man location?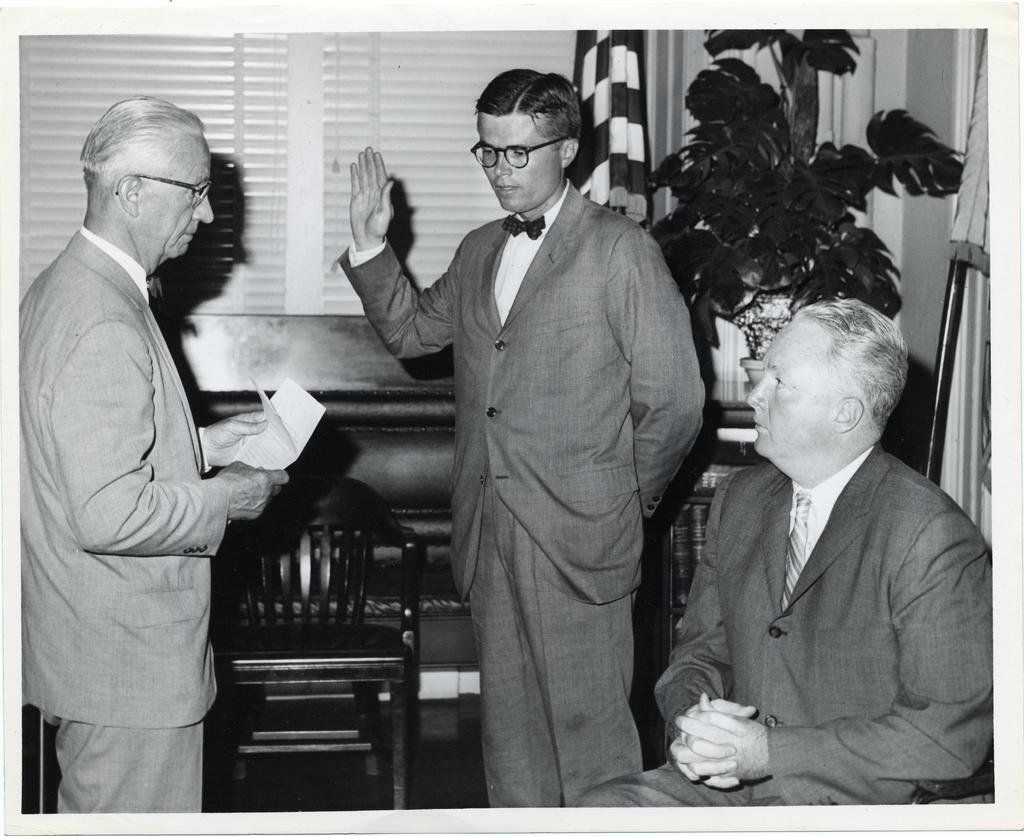
locate(572, 295, 1000, 810)
